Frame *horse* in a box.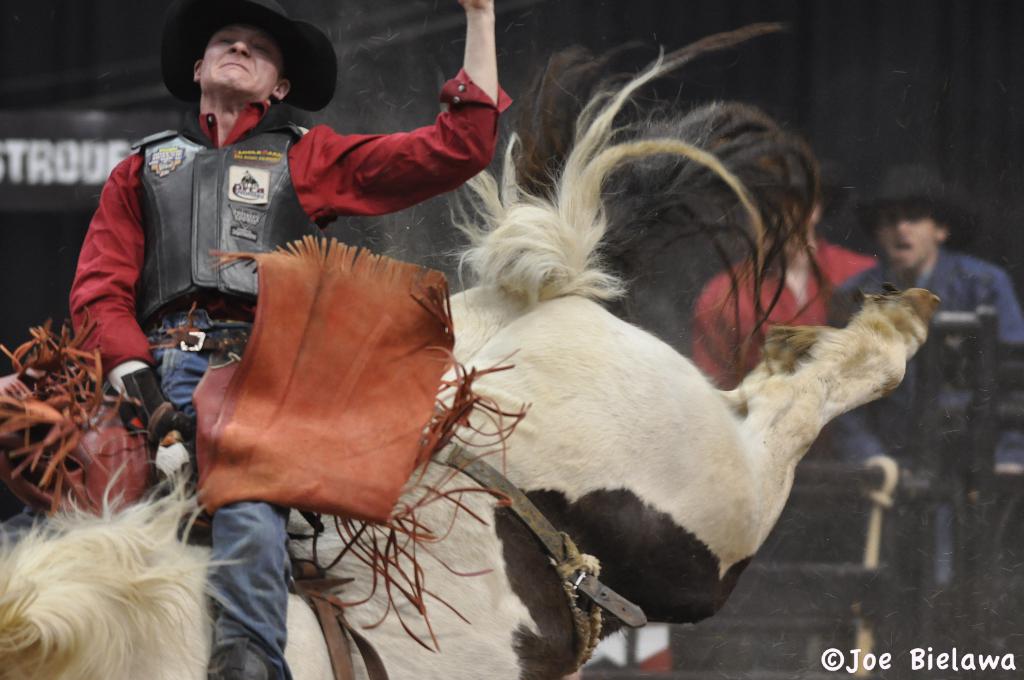
box(0, 17, 943, 679).
